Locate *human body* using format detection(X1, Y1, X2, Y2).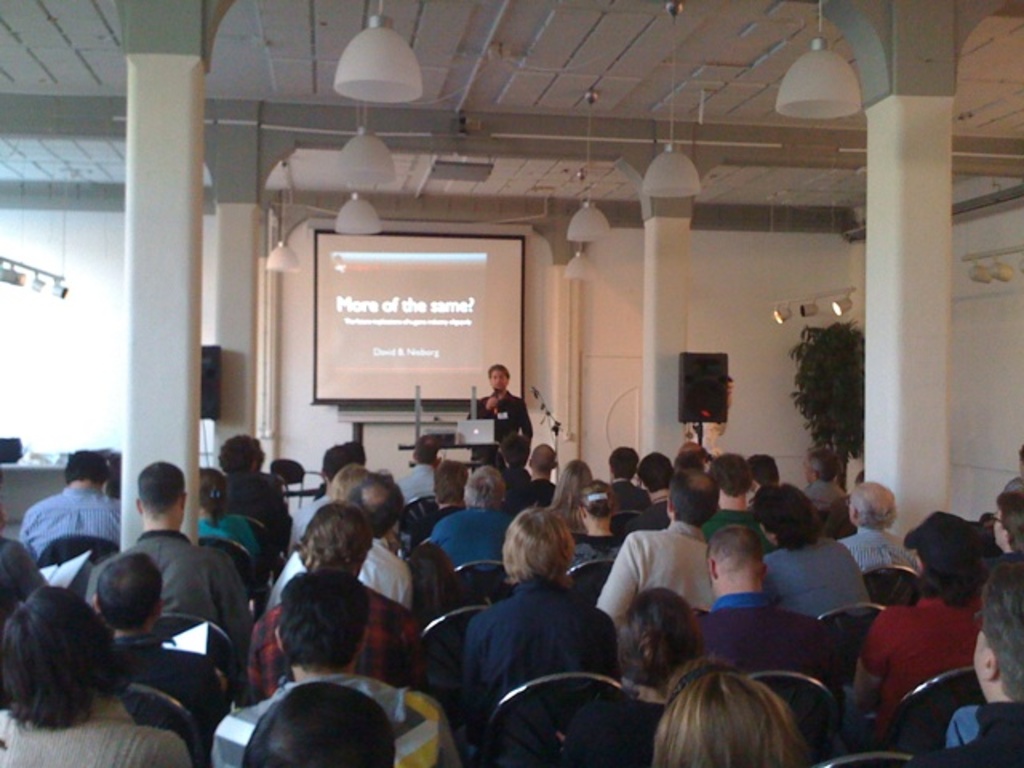
detection(592, 520, 710, 629).
